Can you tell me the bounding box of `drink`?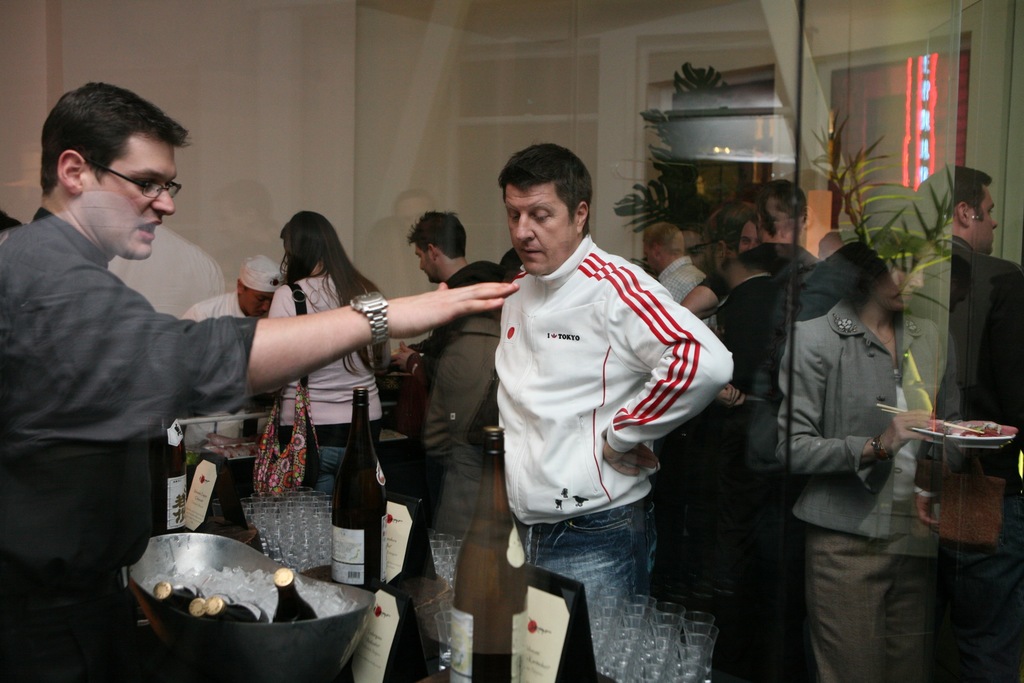
BBox(271, 569, 317, 623).
